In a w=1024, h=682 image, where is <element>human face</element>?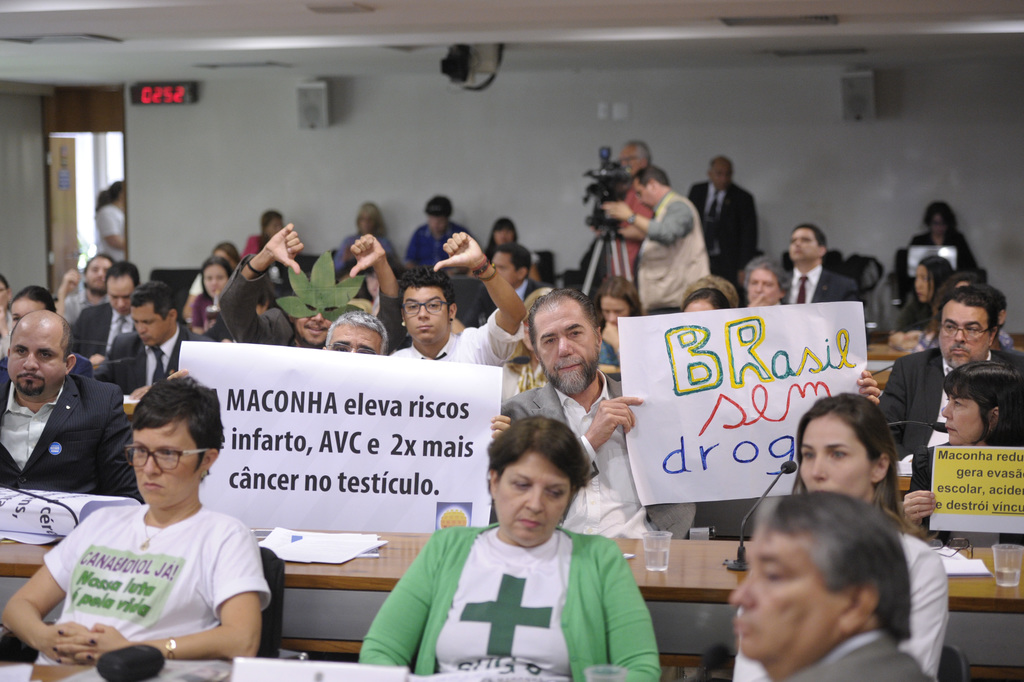
[left=600, top=298, right=630, bottom=321].
